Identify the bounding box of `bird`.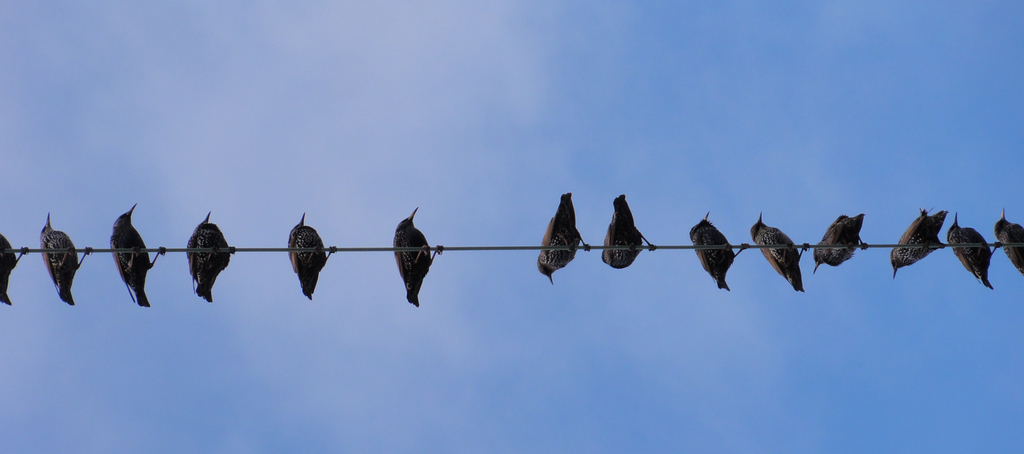
40:210:88:309.
